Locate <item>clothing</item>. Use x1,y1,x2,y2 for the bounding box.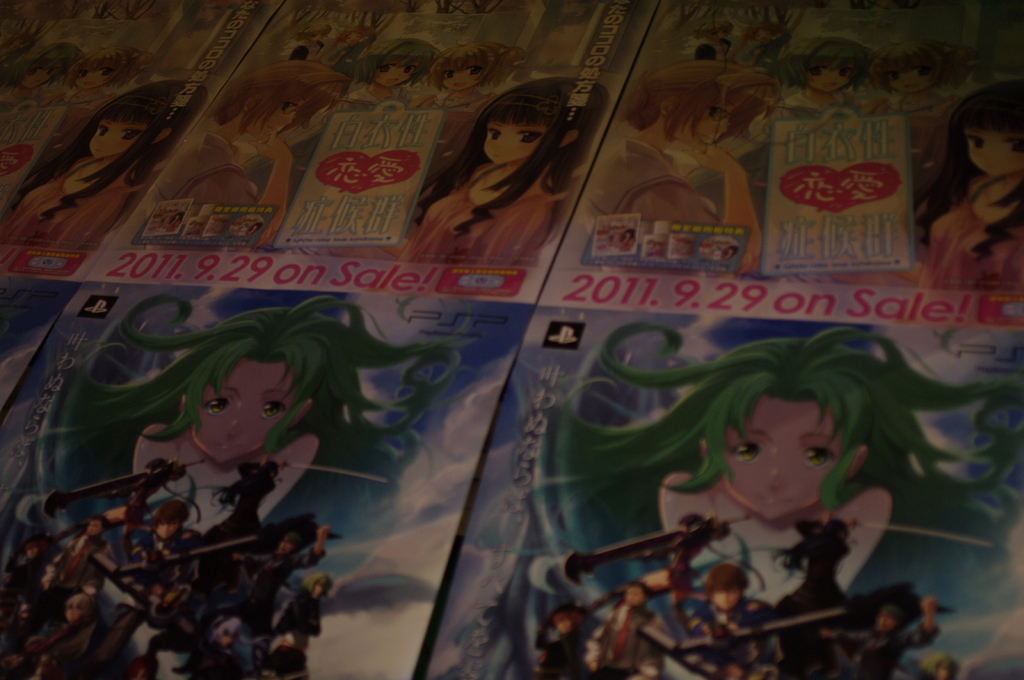
903,182,1023,296.
